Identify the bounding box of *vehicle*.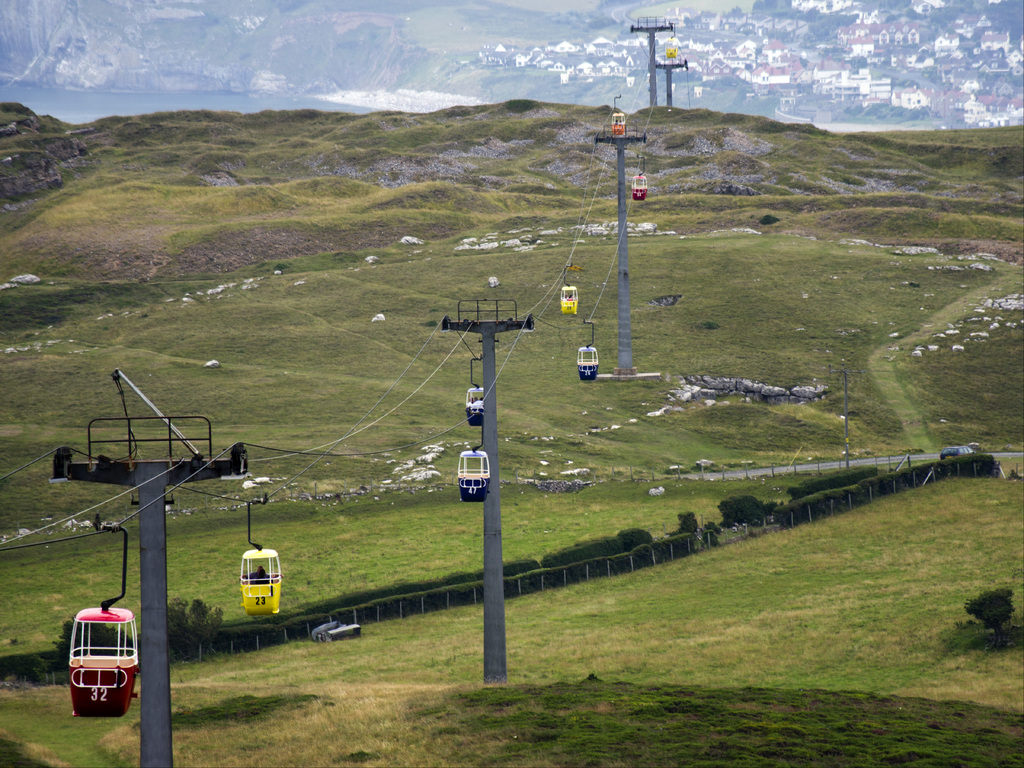
[560,265,579,317].
